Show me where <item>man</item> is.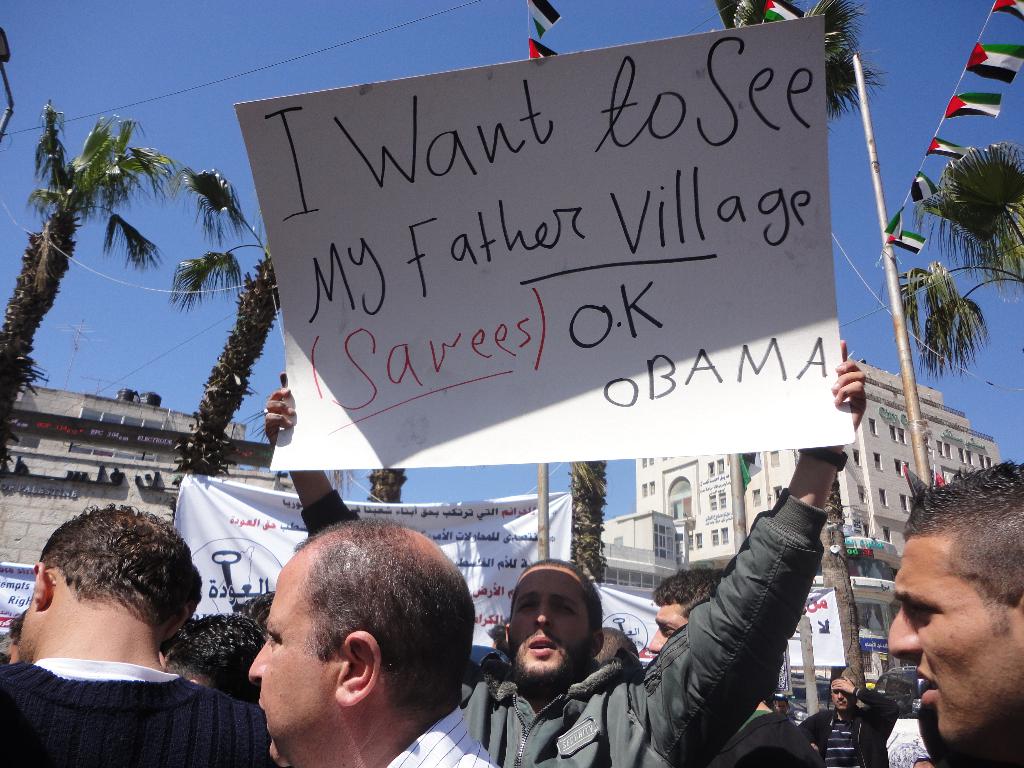
<item>man</item> is at box(265, 342, 870, 767).
